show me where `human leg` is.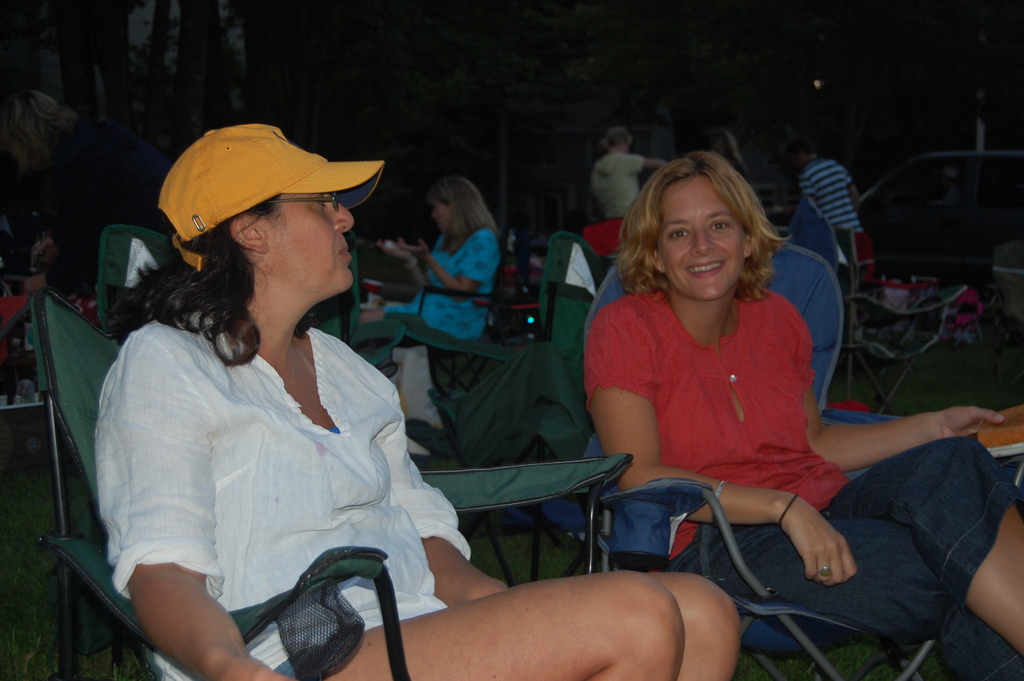
`human leg` is at {"left": 644, "top": 573, "right": 742, "bottom": 680}.
